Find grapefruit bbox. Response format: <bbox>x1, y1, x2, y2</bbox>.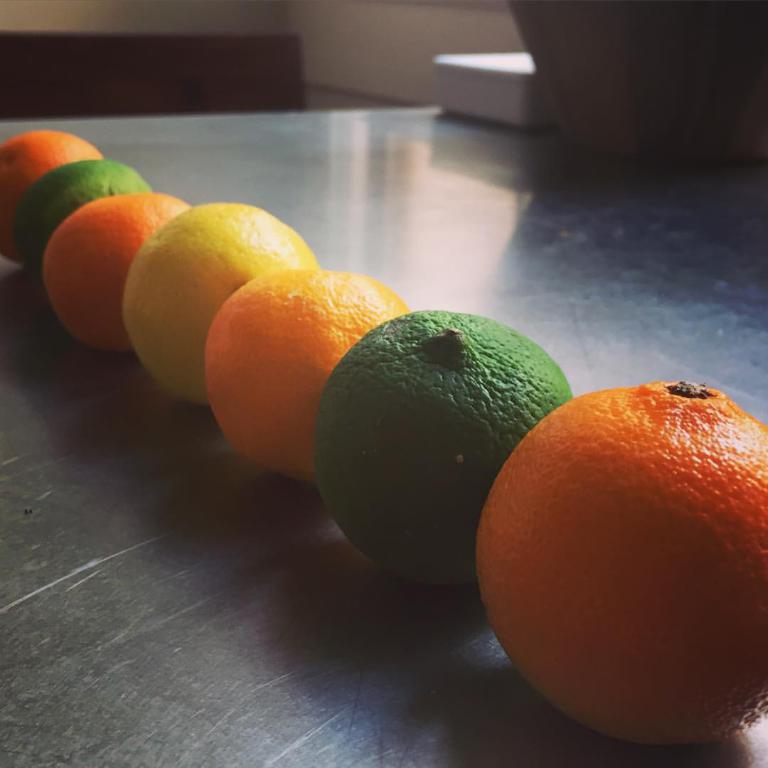
<bbox>310, 311, 576, 577</bbox>.
